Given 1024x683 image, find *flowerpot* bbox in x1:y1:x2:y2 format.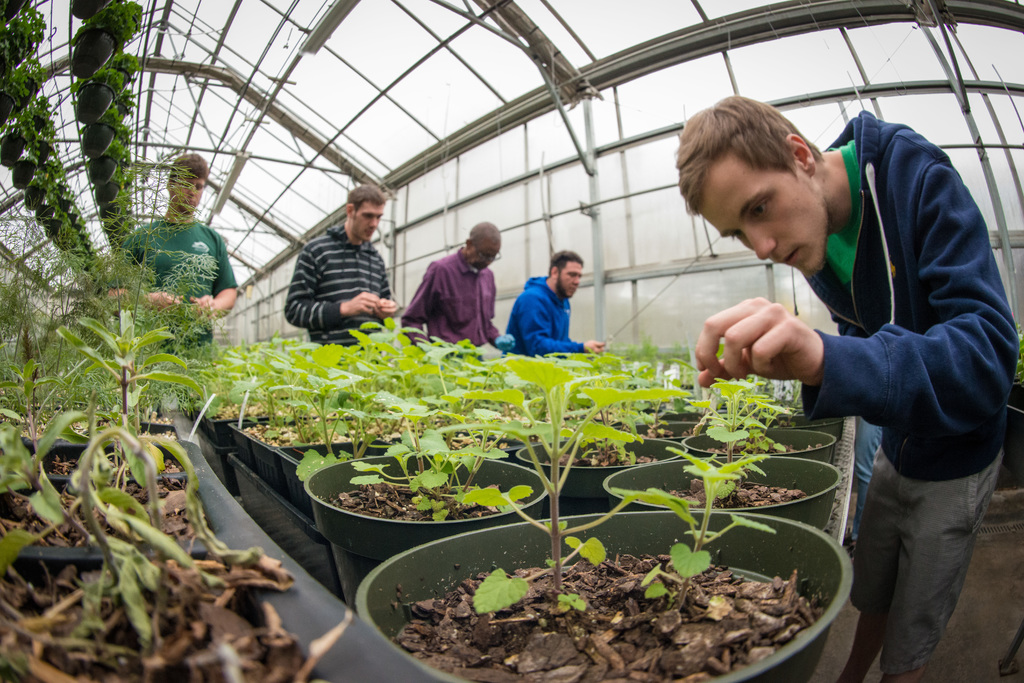
598:455:841:529.
